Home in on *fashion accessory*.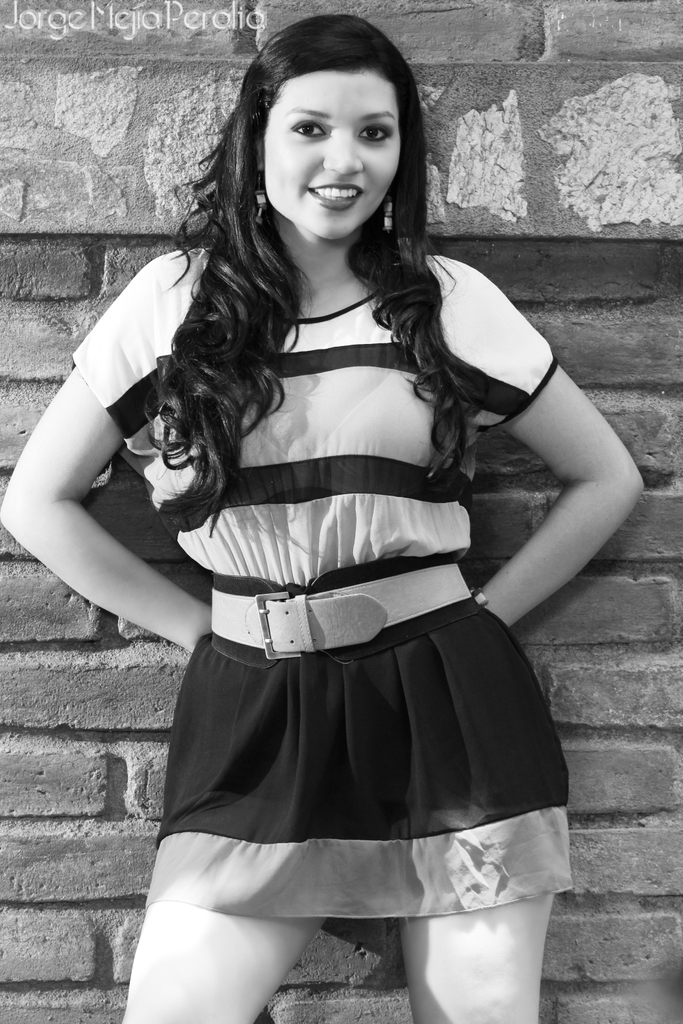
Homed in at l=210, t=565, r=473, b=658.
